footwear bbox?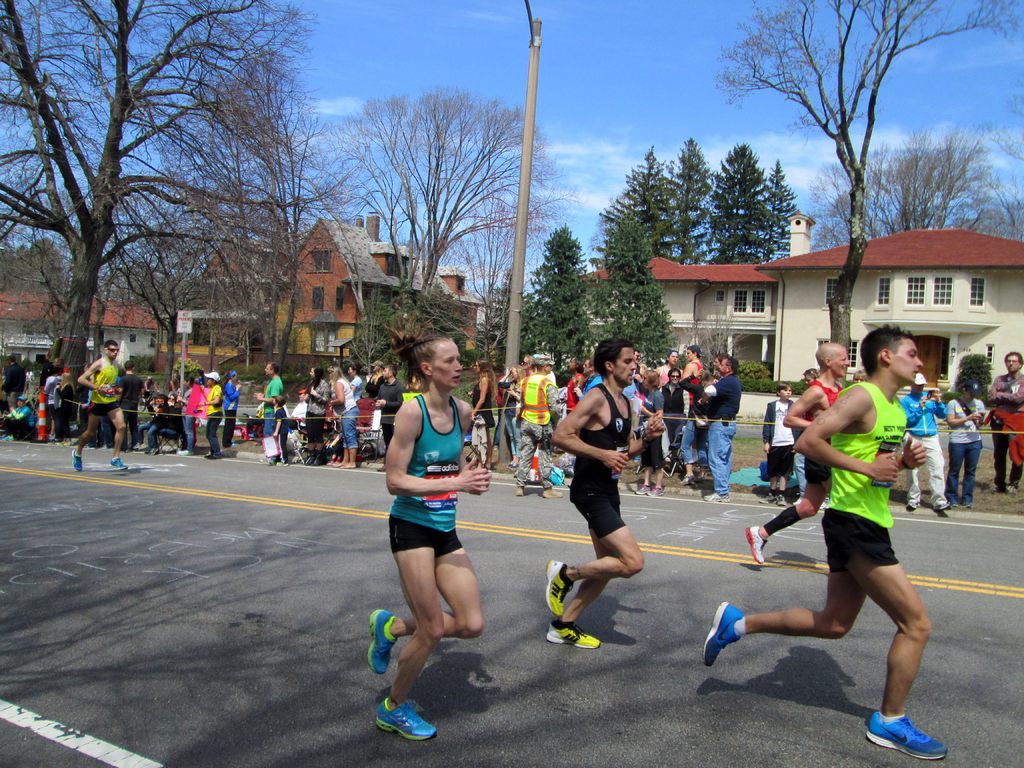
648 488 666 495
